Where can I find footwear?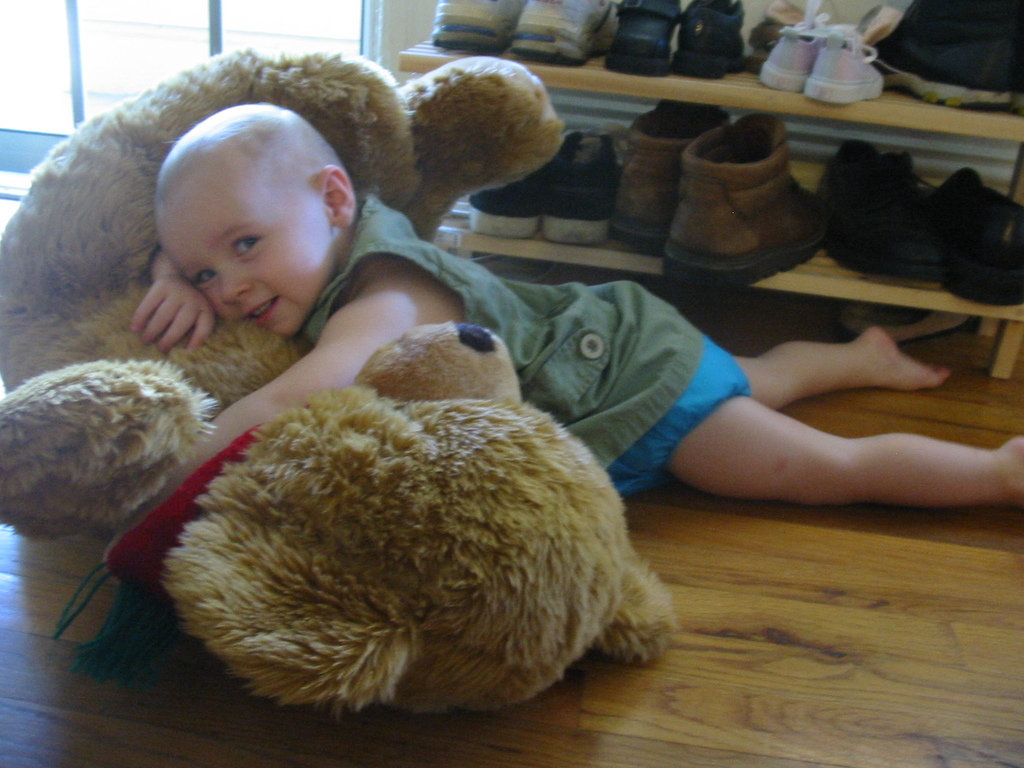
You can find it at box=[657, 114, 843, 296].
